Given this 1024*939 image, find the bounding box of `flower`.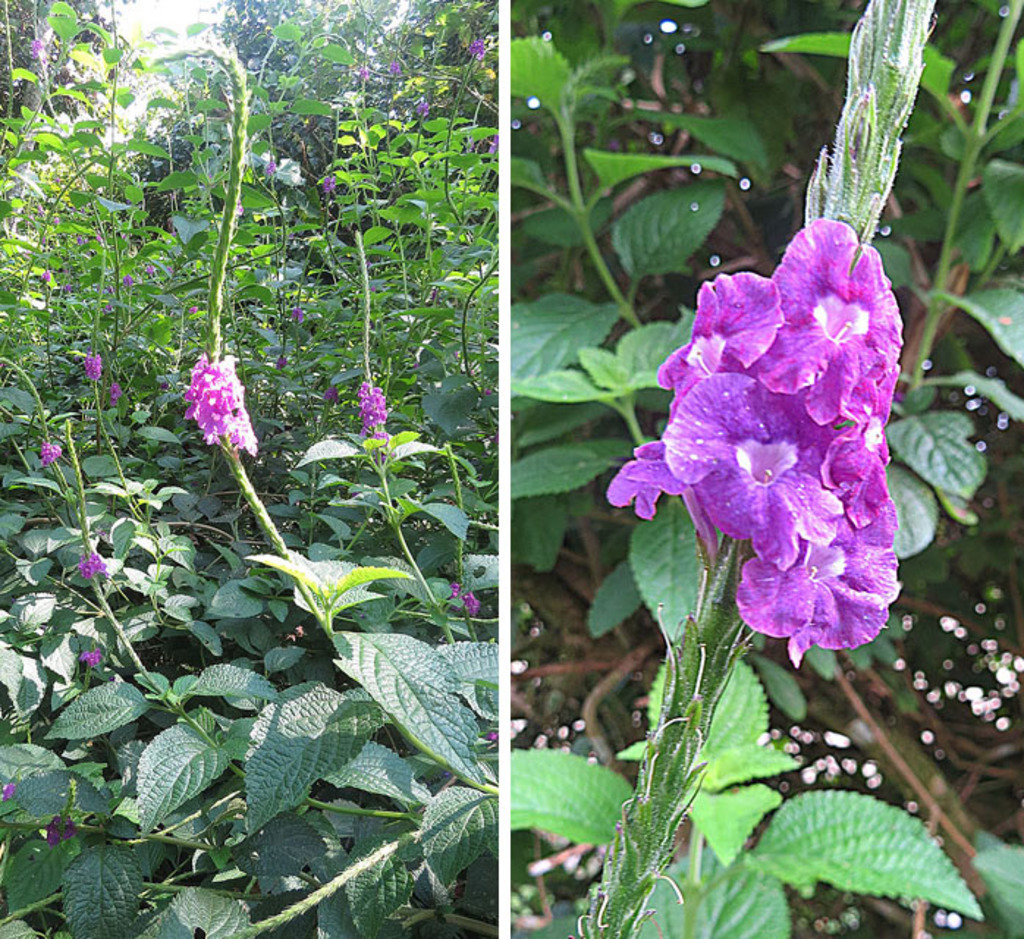
detection(409, 94, 428, 117).
